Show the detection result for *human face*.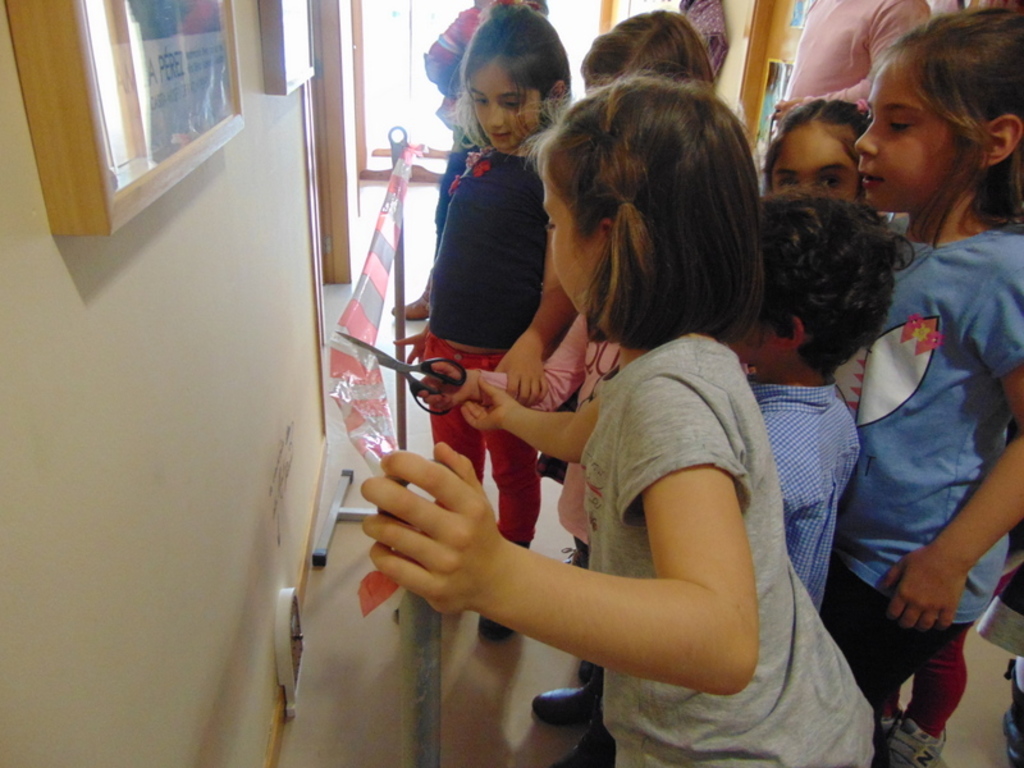
[536, 138, 608, 320].
